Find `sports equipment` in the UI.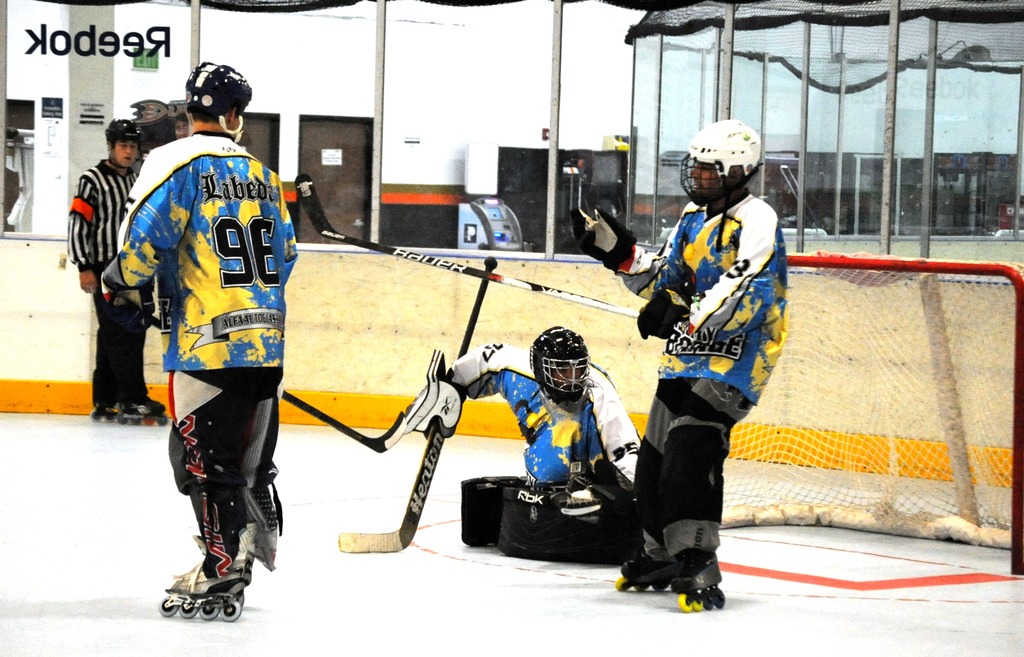
UI element at 120:391:168:426.
